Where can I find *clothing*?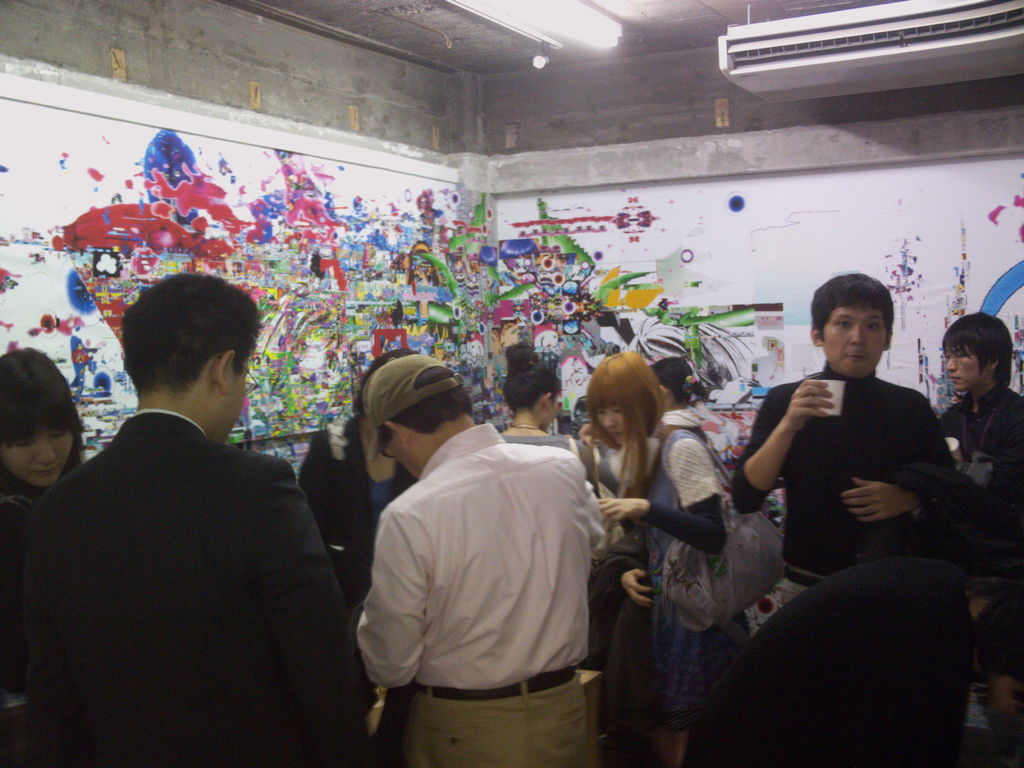
You can find it at 620, 419, 744, 662.
